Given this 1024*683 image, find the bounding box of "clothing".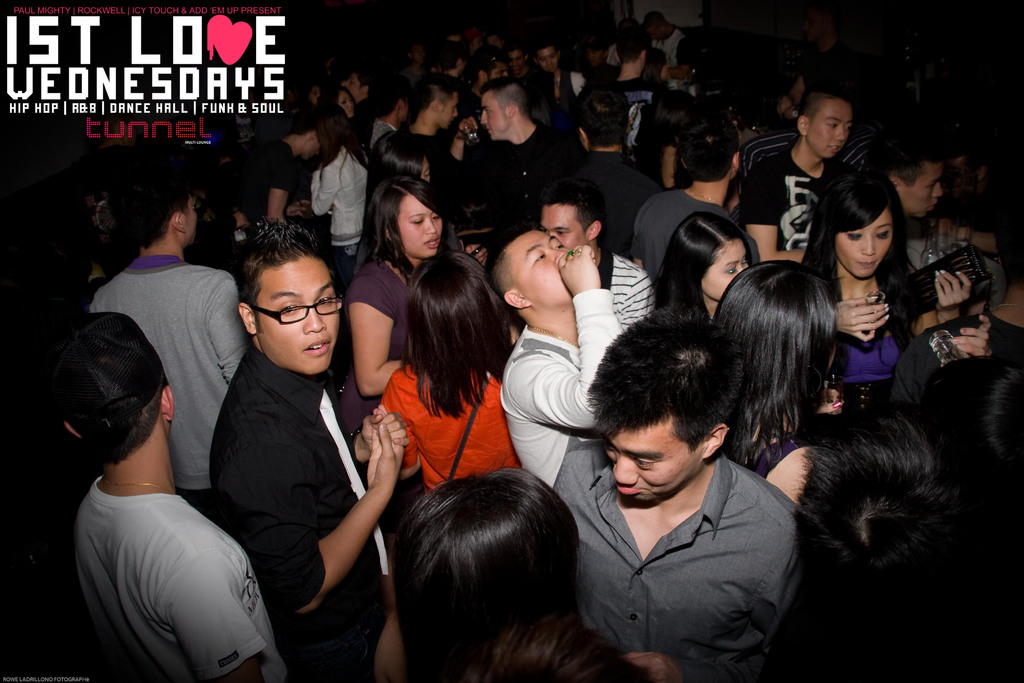
rect(626, 180, 737, 295).
